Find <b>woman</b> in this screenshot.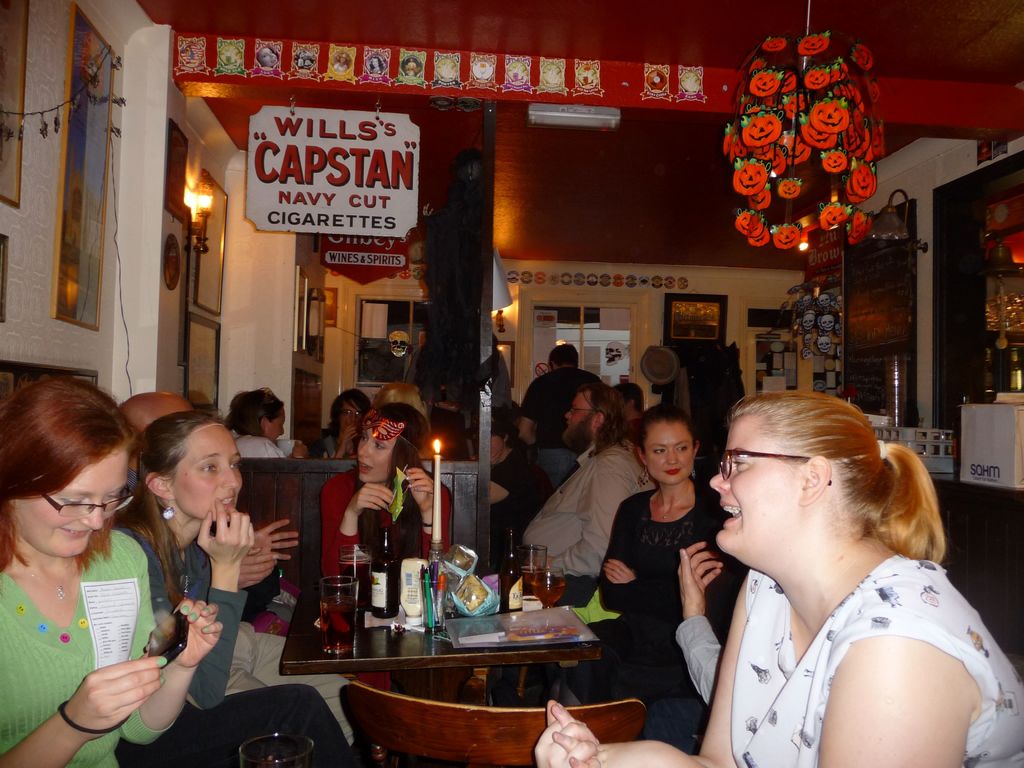
The bounding box for <b>woman</b> is [left=323, top=386, right=371, bottom=461].
